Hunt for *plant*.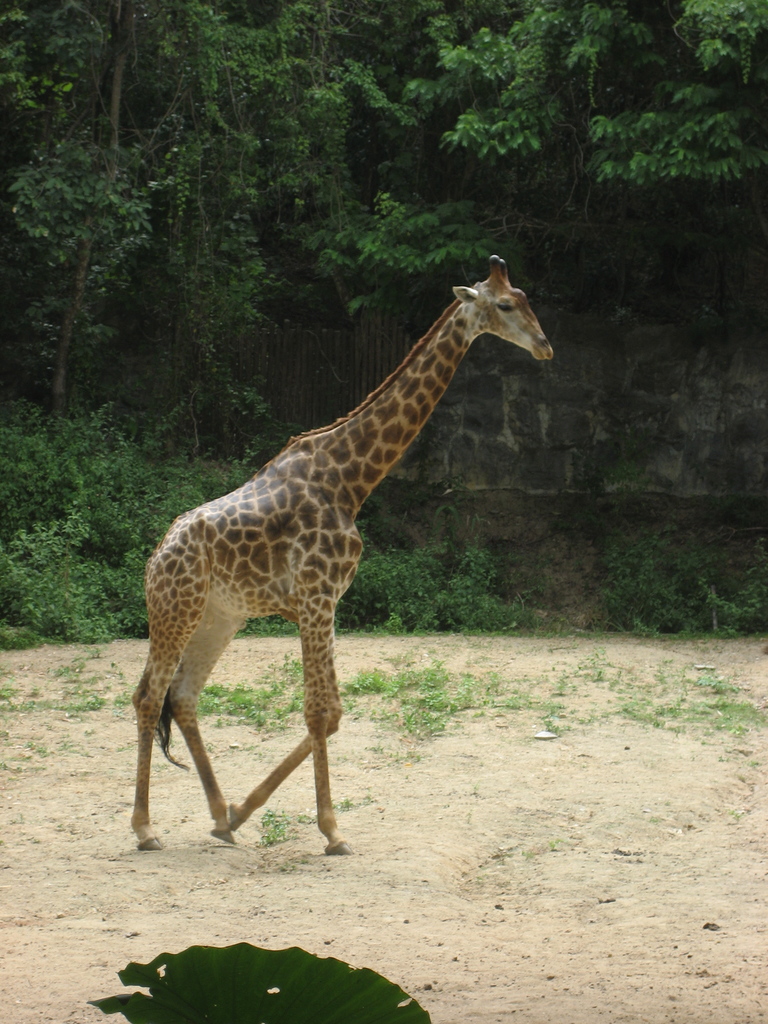
Hunted down at (left=53, top=742, right=90, bottom=758).
